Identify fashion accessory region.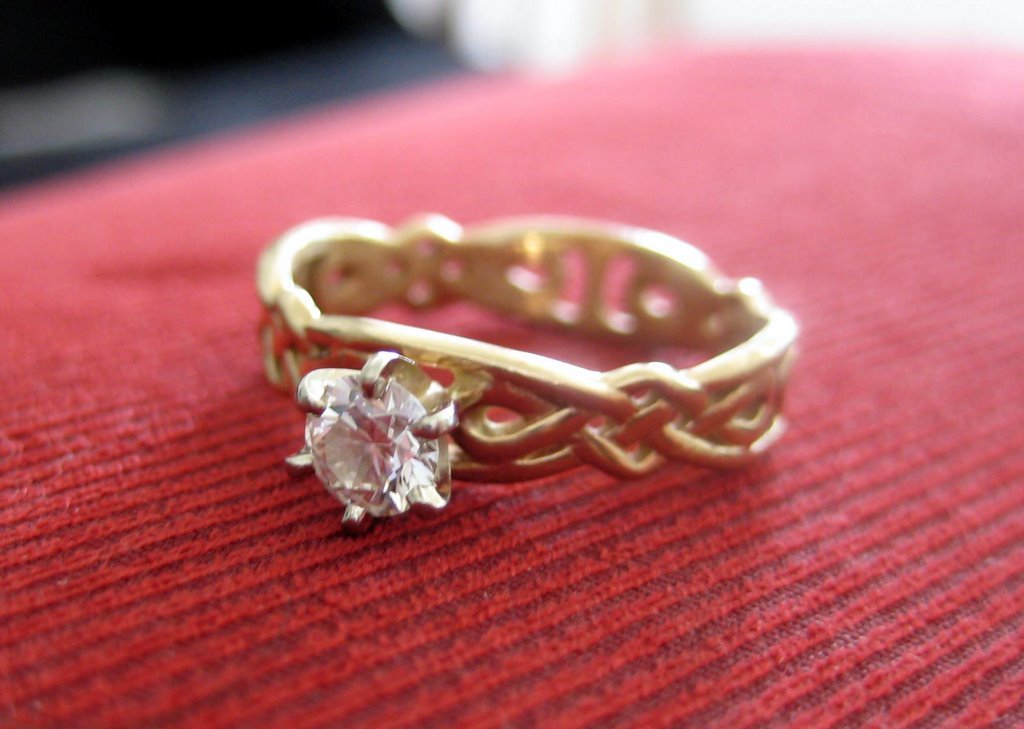
Region: 256, 215, 796, 533.
